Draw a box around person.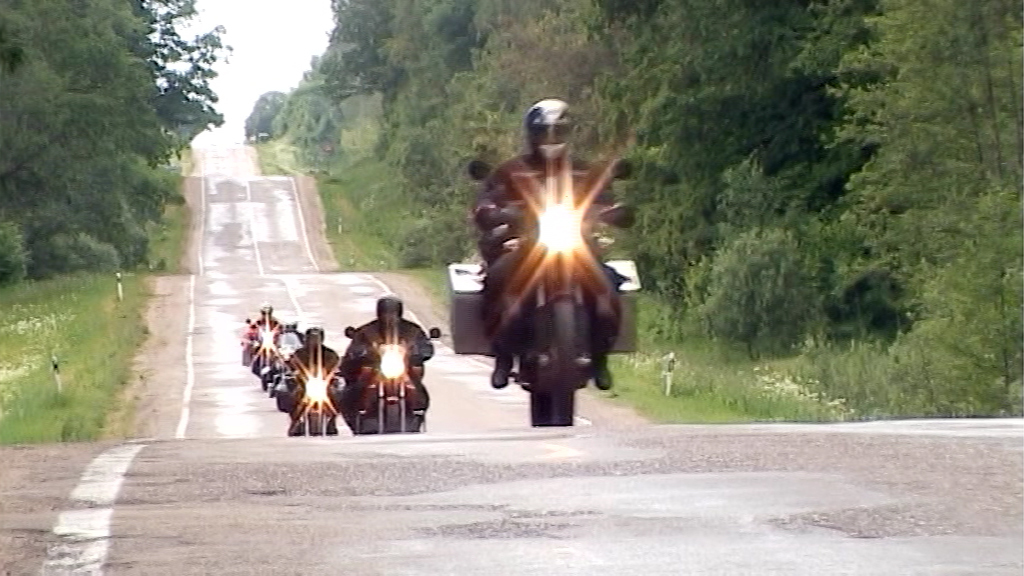
BBox(475, 92, 629, 441).
